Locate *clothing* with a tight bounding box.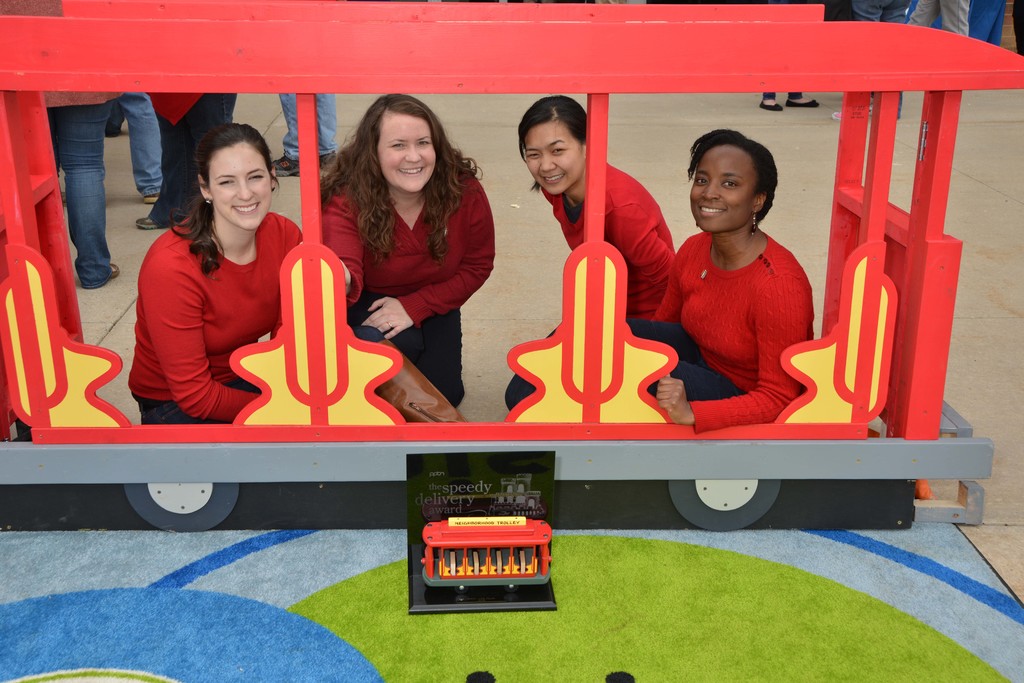
Rect(35, 91, 106, 291).
